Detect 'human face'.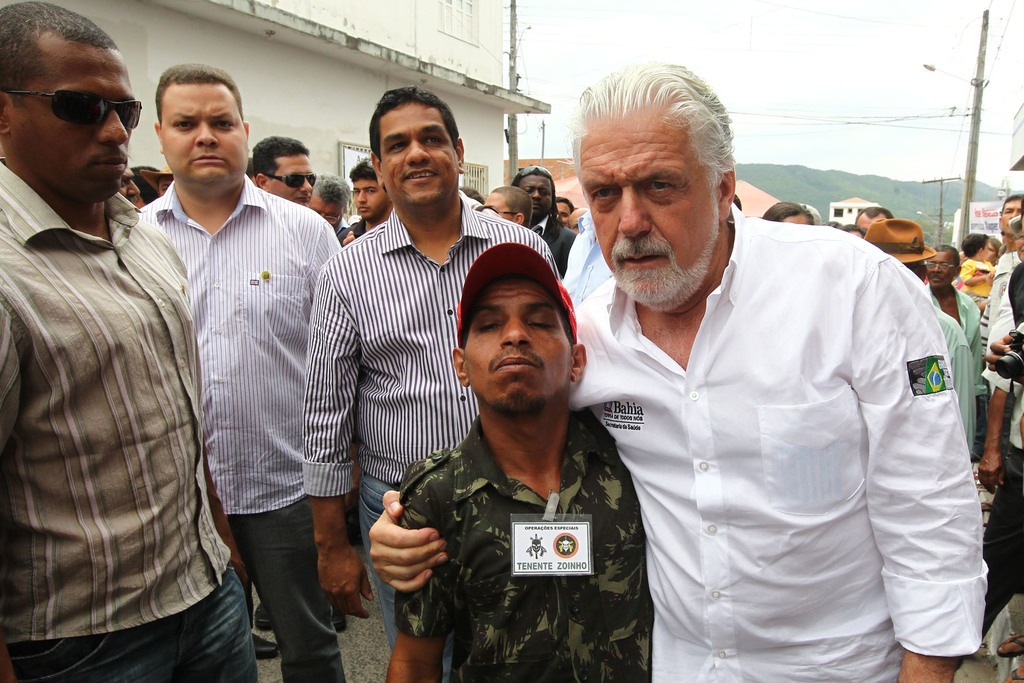
Detected at <box>5,44,135,204</box>.
